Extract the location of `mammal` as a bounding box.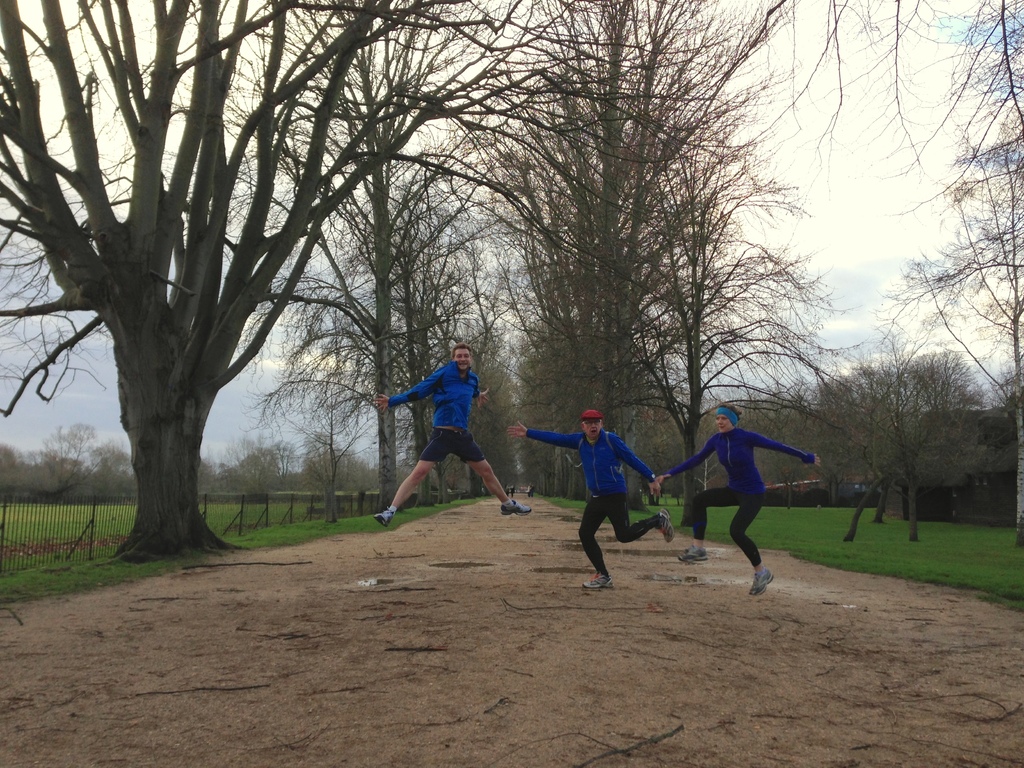
[left=502, top=408, right=676, bottom=592].
